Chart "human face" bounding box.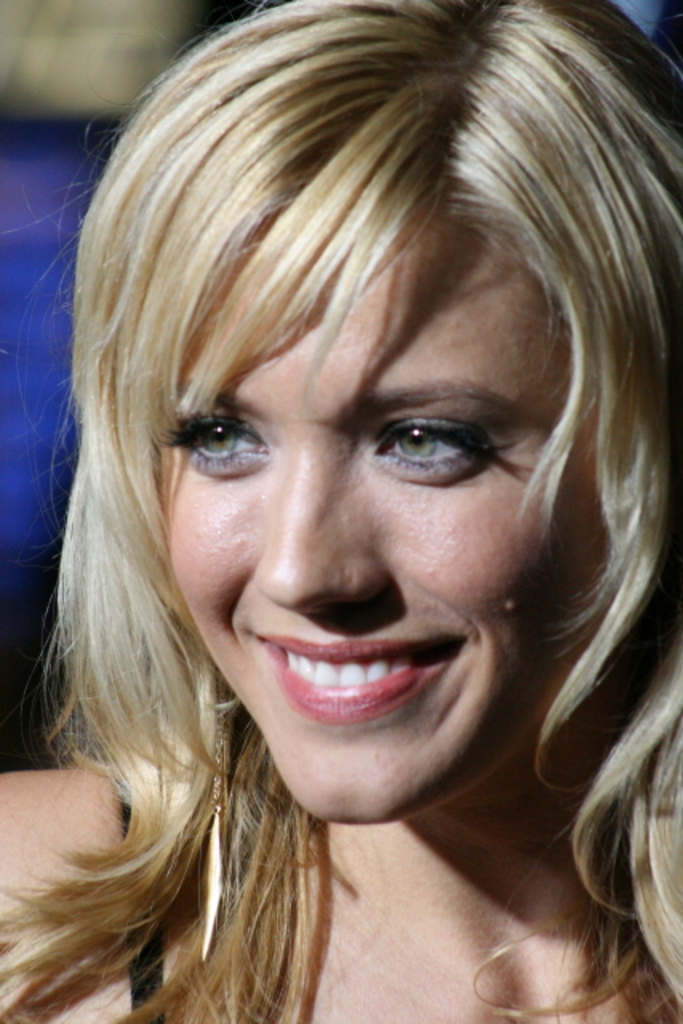
Charted: x1=162 y1=200 x2=617 y2=827.
